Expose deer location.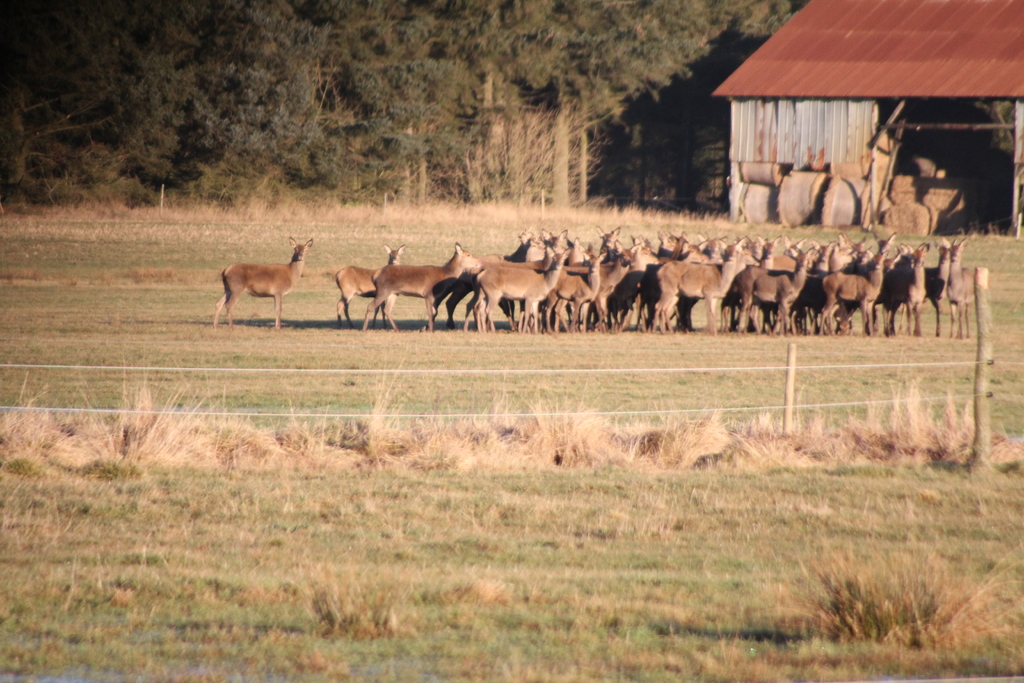
Exposed at [x1=209, y1=236, x2=312, y2=329].
